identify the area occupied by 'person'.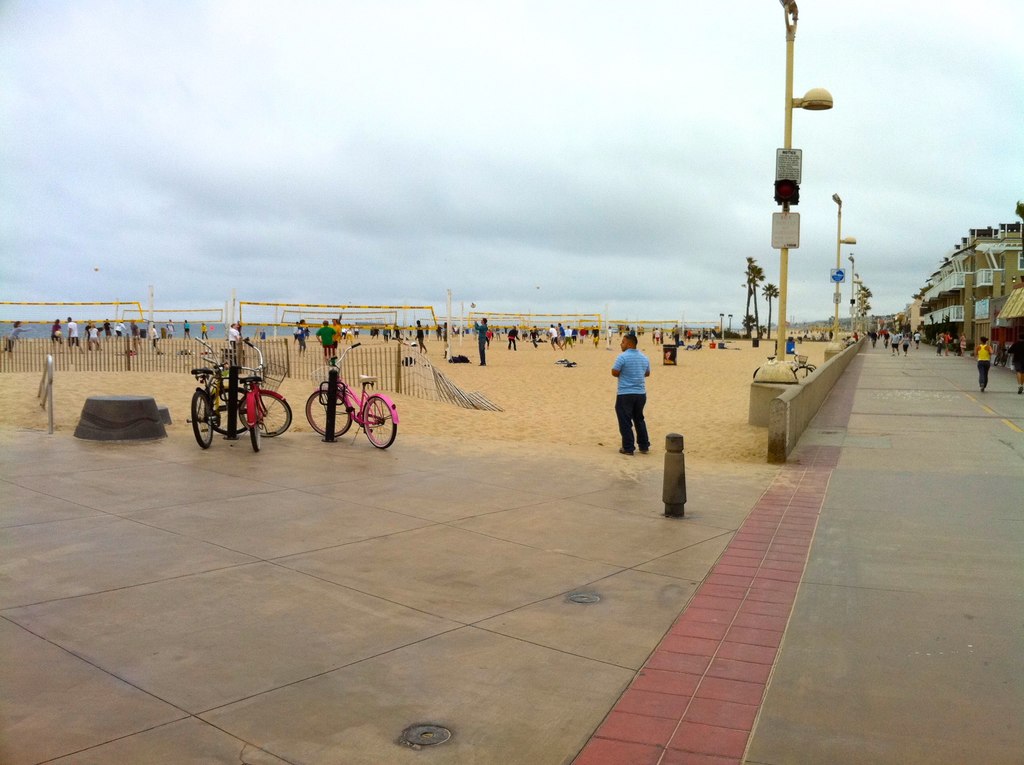
Area: box=[435, 323, 442, 338].
